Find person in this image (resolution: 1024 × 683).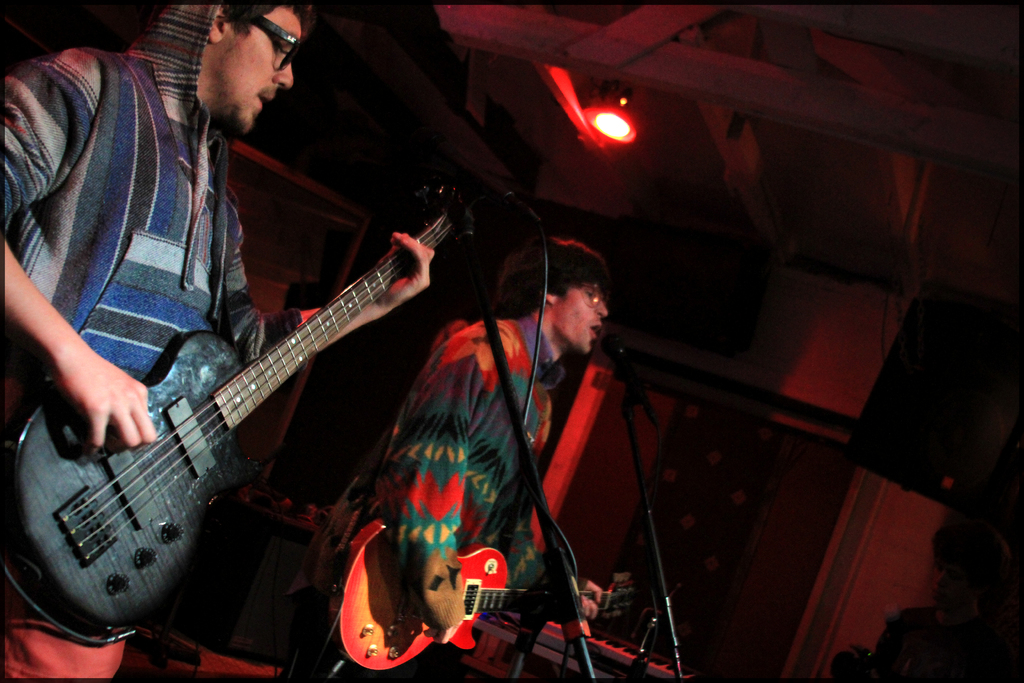
locate(858, 518, 1012, 682).
